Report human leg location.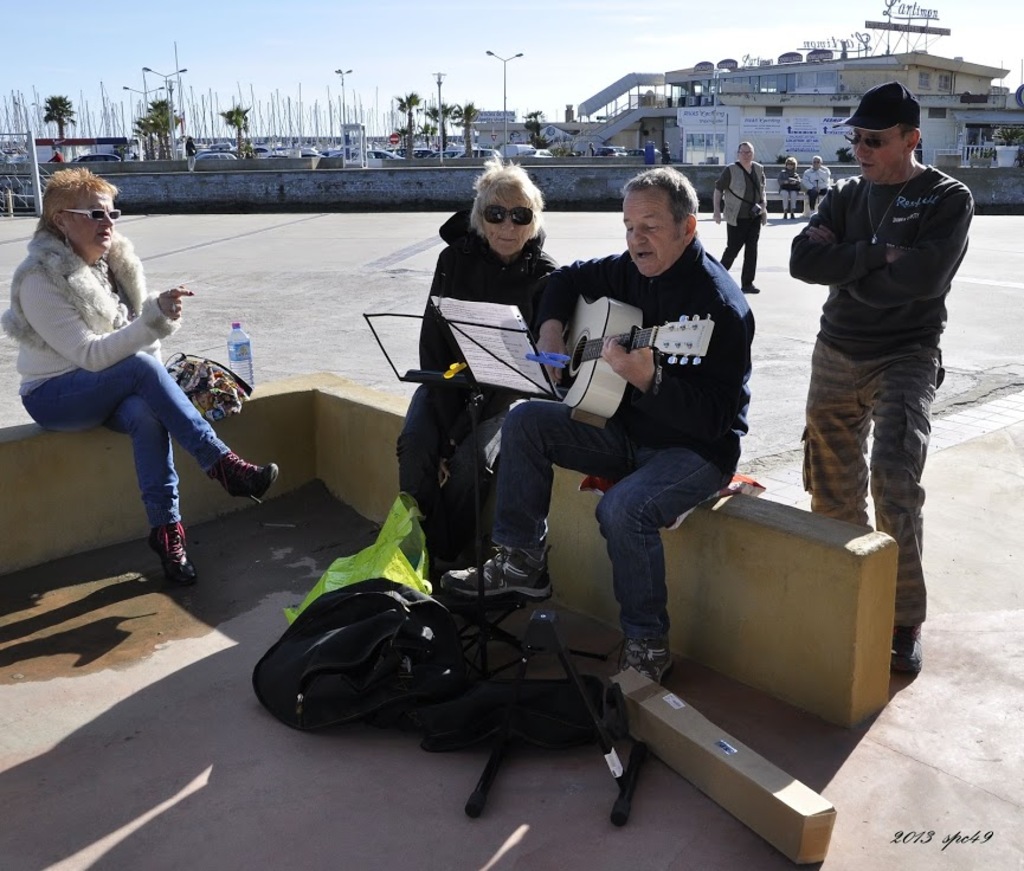
Report: bbox(869, 350, 933, 670).
